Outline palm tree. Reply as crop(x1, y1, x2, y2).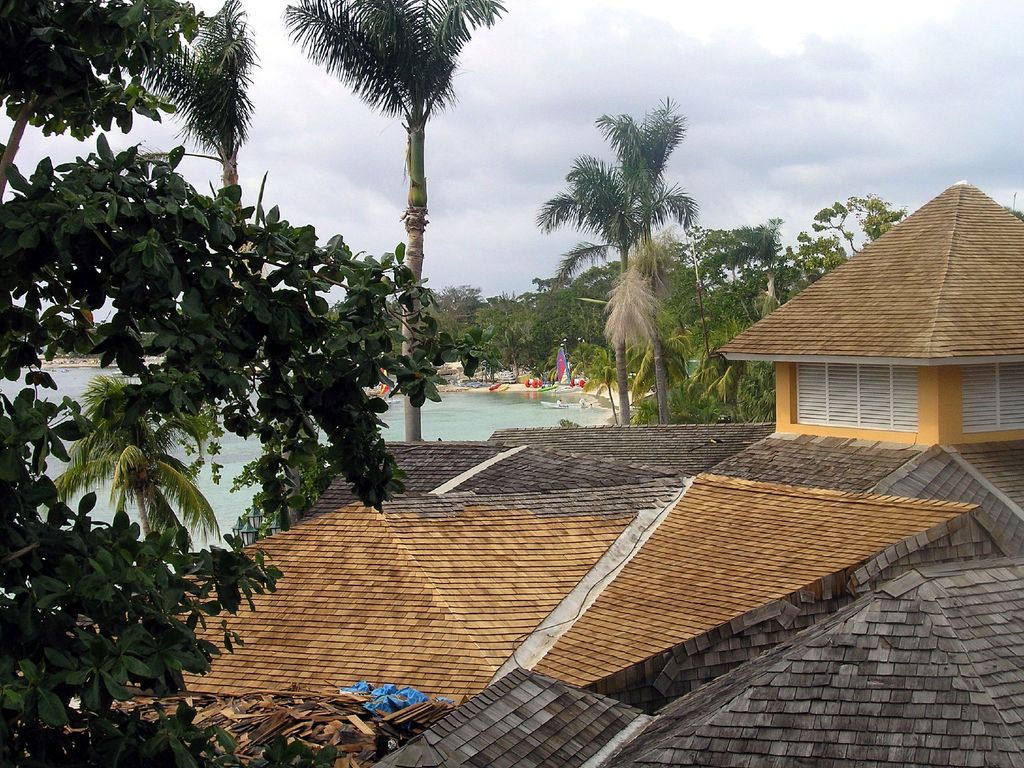
crop(581, 95, 733, 425).
